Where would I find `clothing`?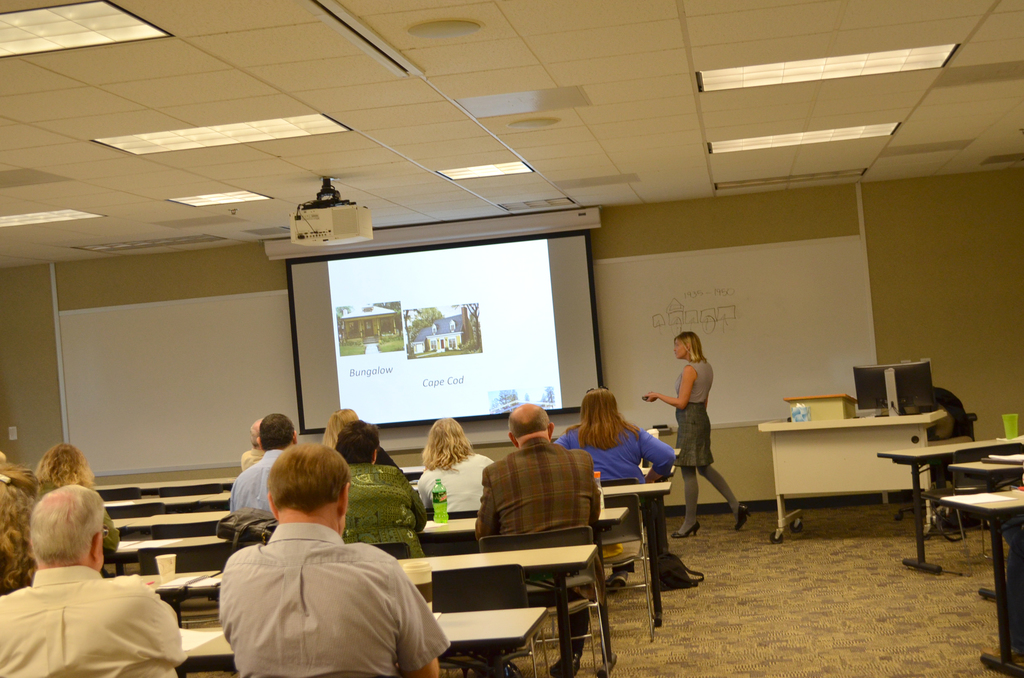
At left=418, top=452, right=497, bottom=512.
